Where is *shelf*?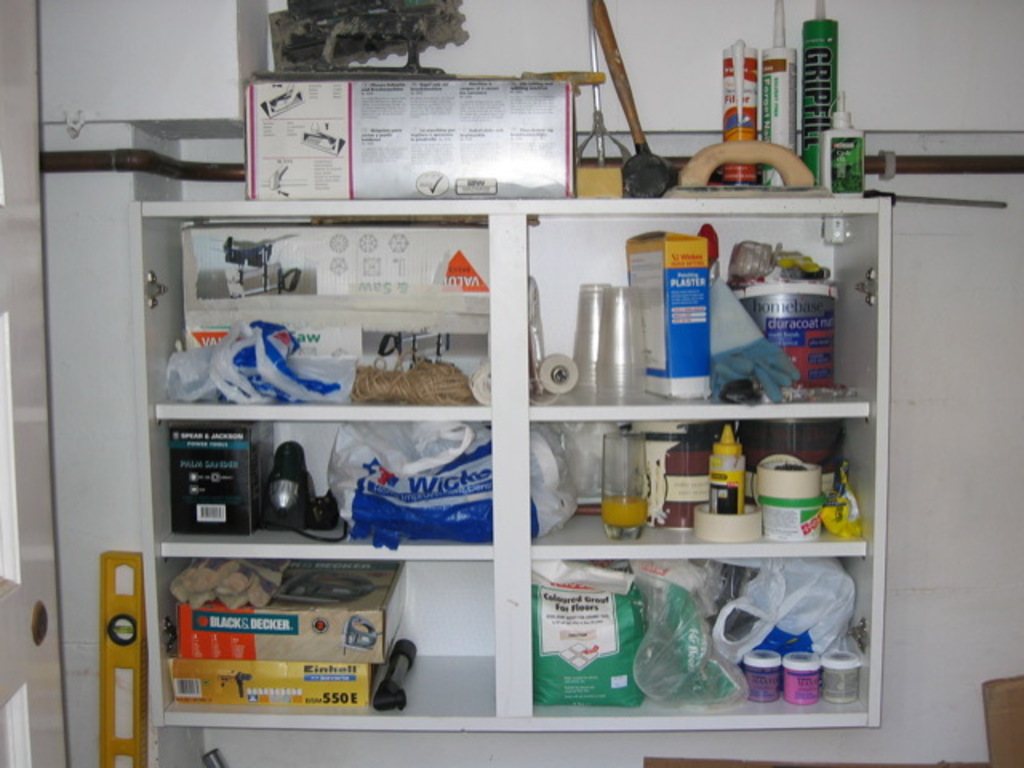
x1=155 y1=422 x2=490 y2=544.
